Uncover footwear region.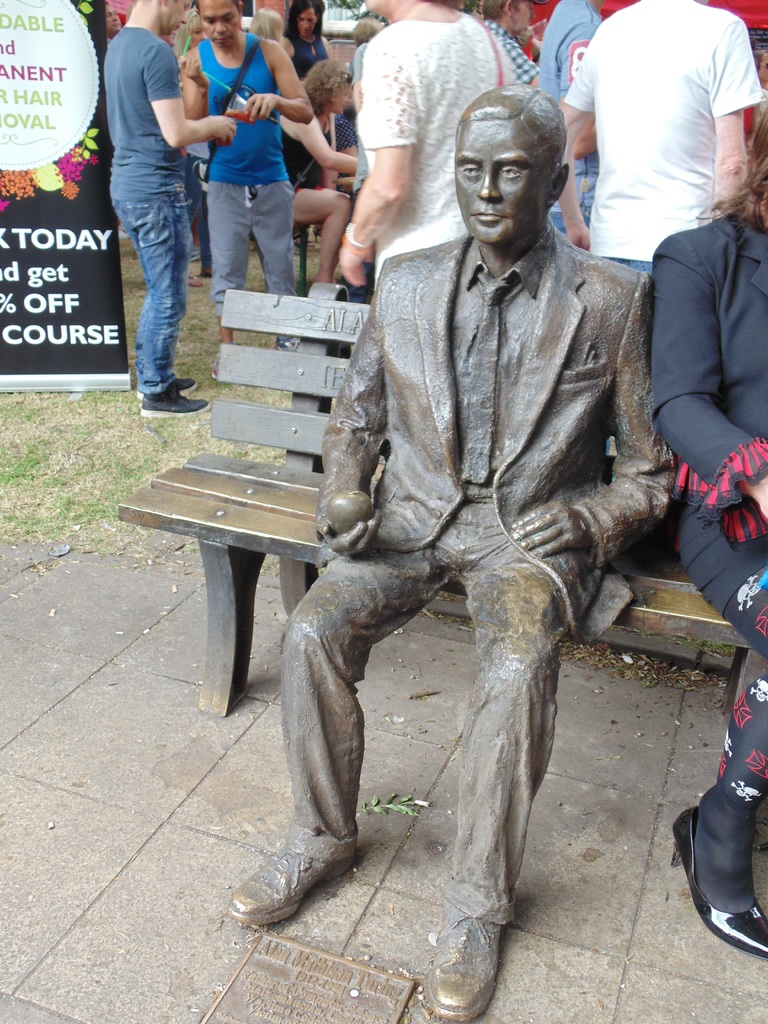
Uncovered: (x1=669, y1=808, x2=767, y2=956).
